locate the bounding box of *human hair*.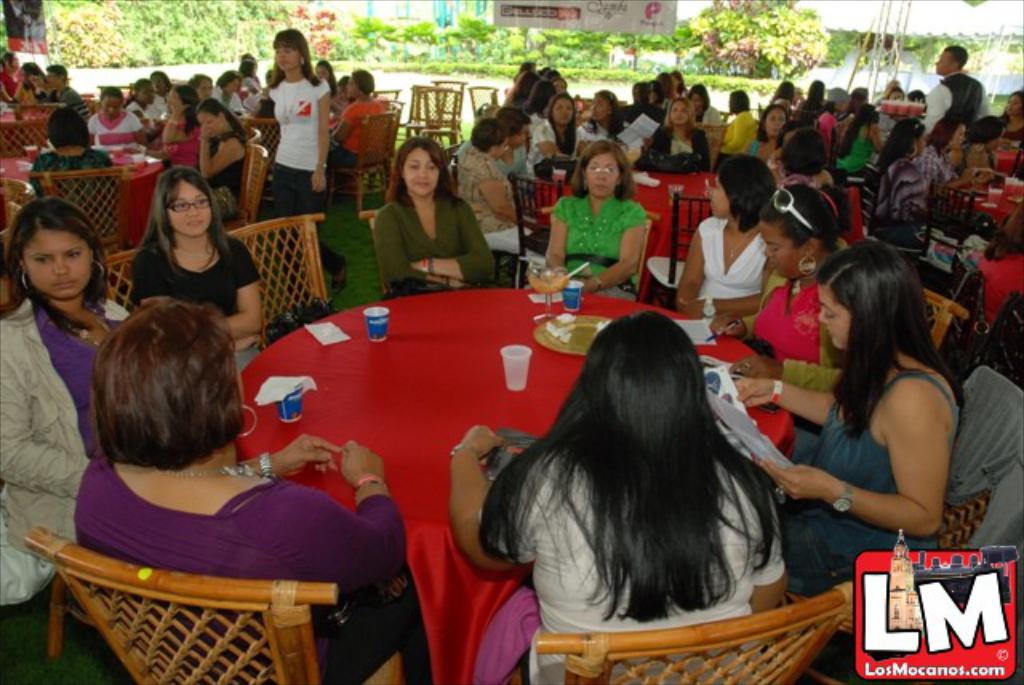
Bounding box: <box>1011,88,1022,107</box>.
